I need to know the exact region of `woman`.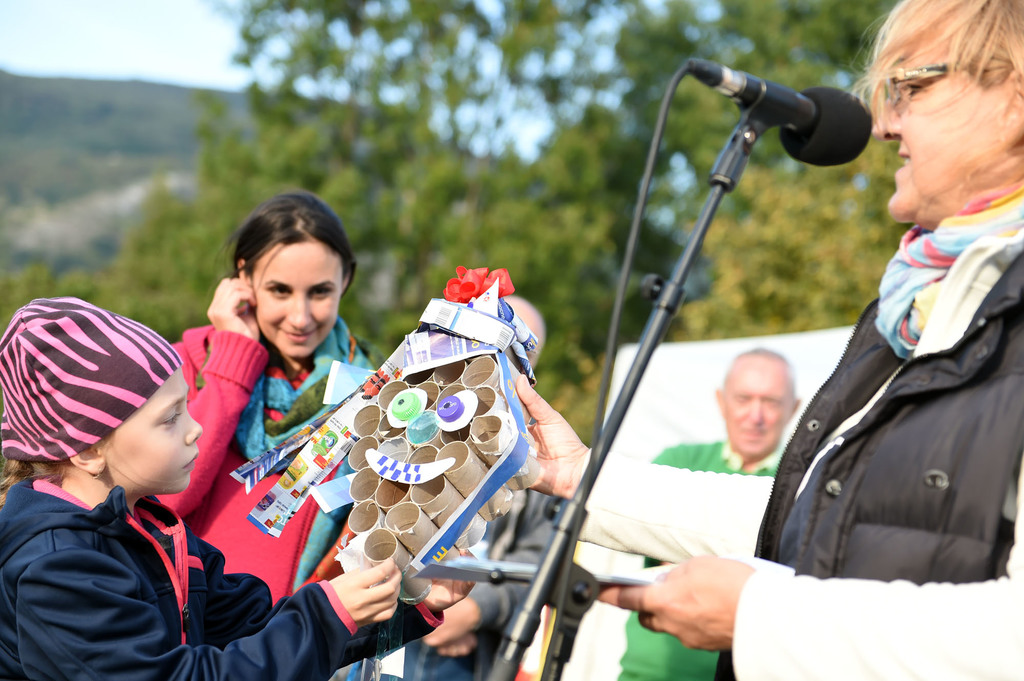
Region: {"x1": 150, "y1": 181, "x2": 380, "y2": 594}.
